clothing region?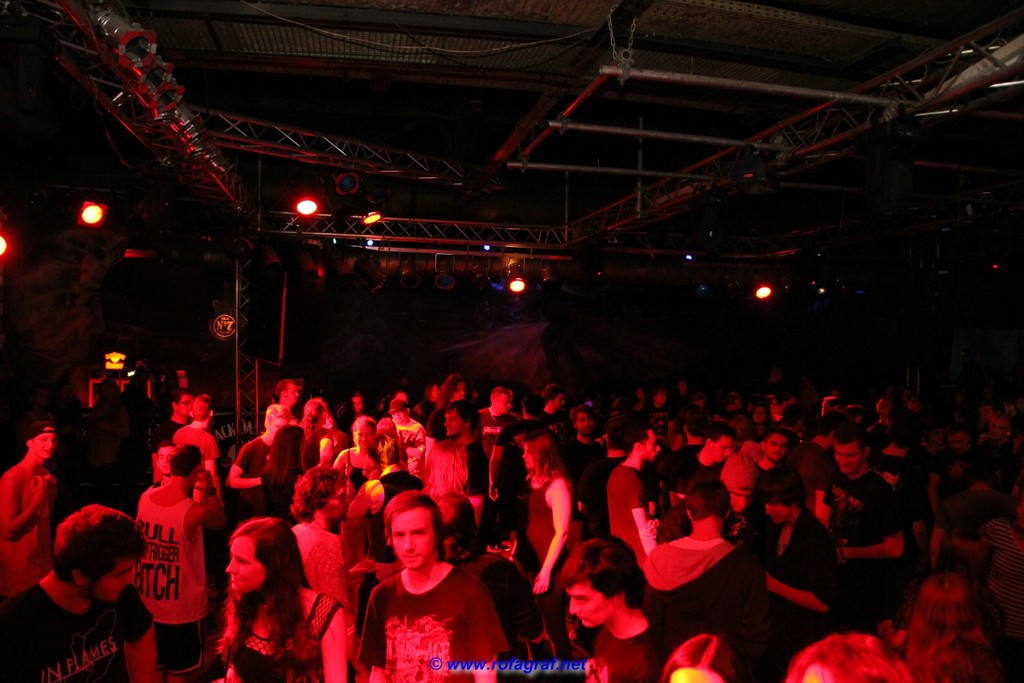
351, 559, 499, 668
